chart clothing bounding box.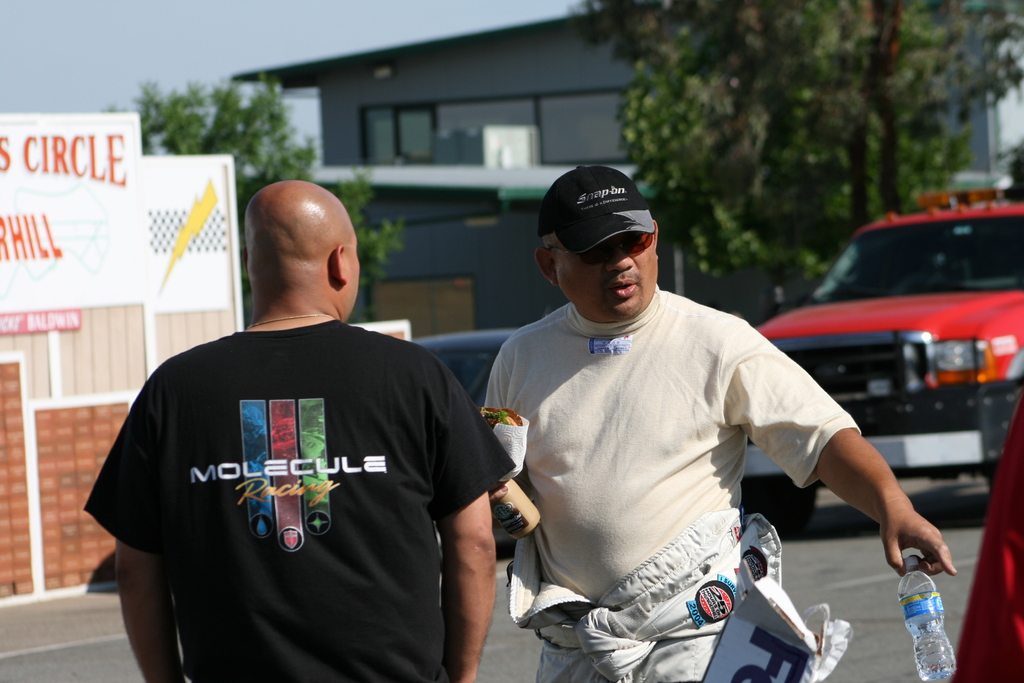
Charted: x1=97 y1=293 x2=491 y2=657.
